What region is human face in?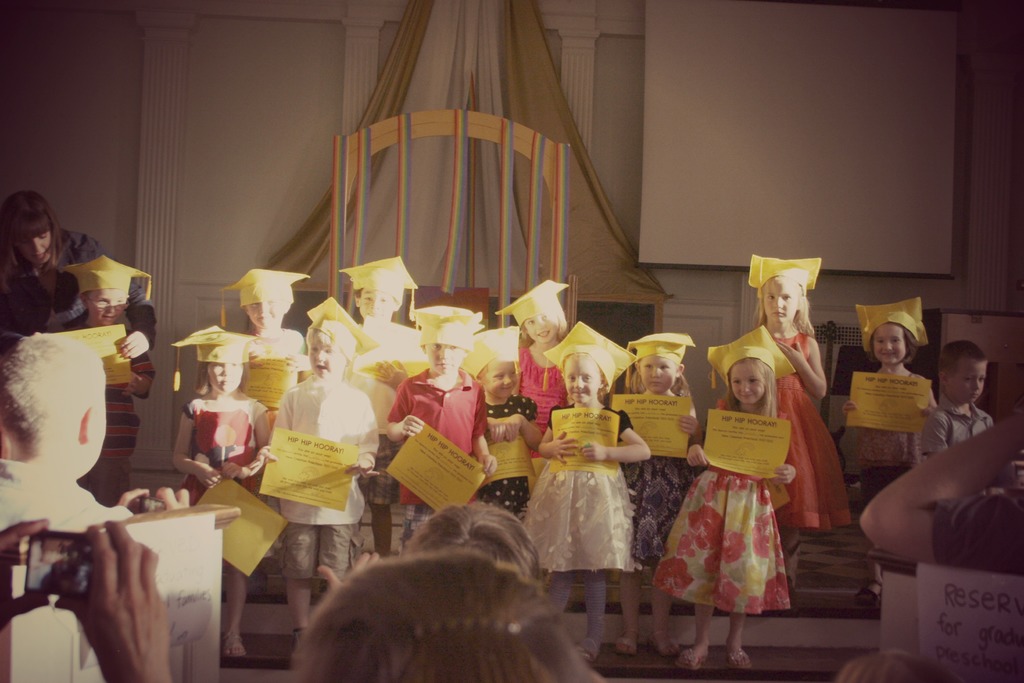
x1=526 y1=311 x2=559 y2=343.
